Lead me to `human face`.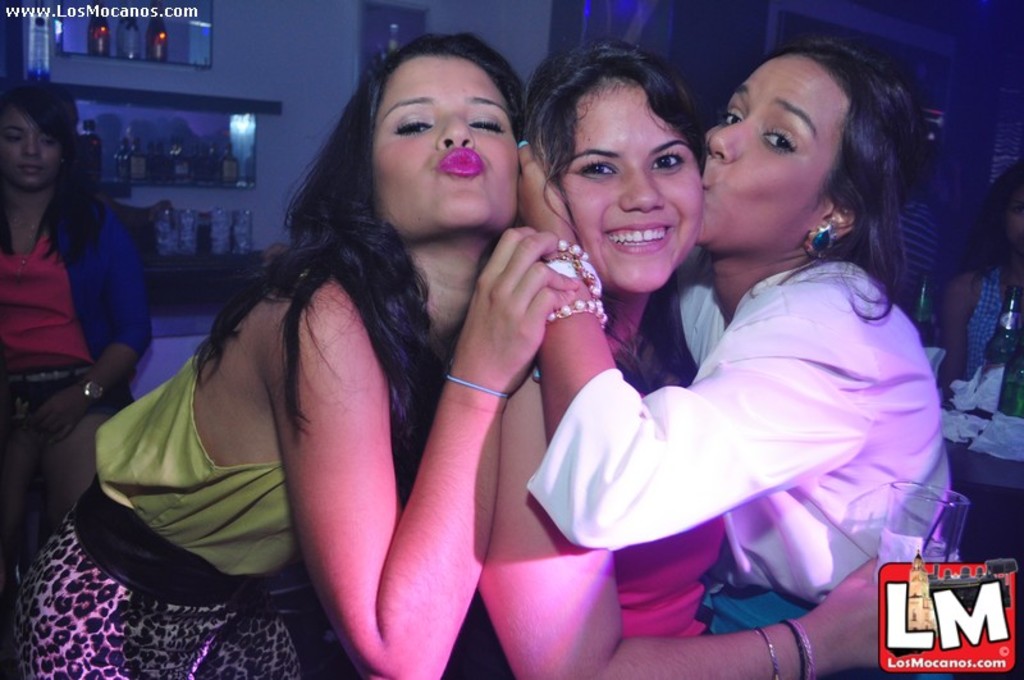
Lead to <box>379,56,517,239</box>.
